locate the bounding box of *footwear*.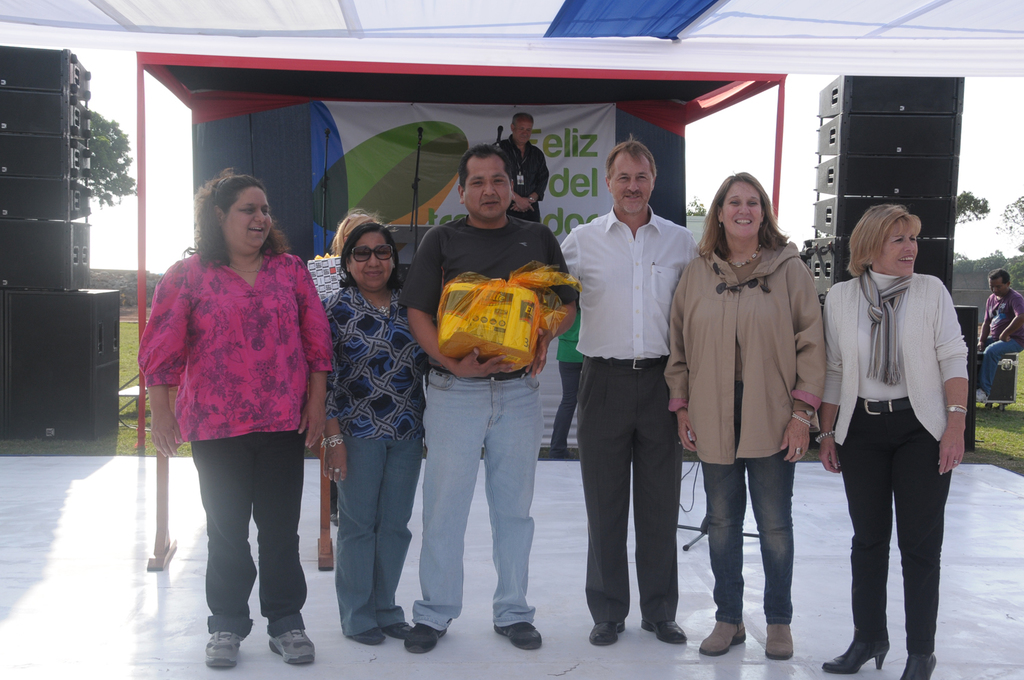
Bounding box: [401, 627, 446, 655].
